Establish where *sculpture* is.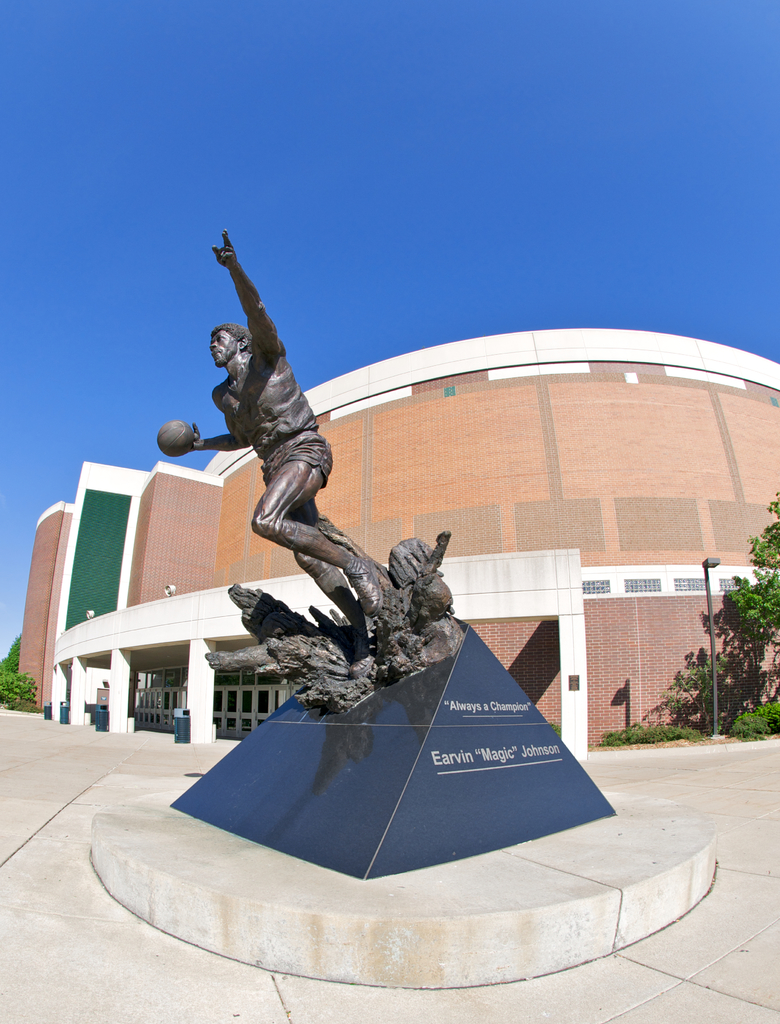
Established at crop(393, 525, 468, 665).
